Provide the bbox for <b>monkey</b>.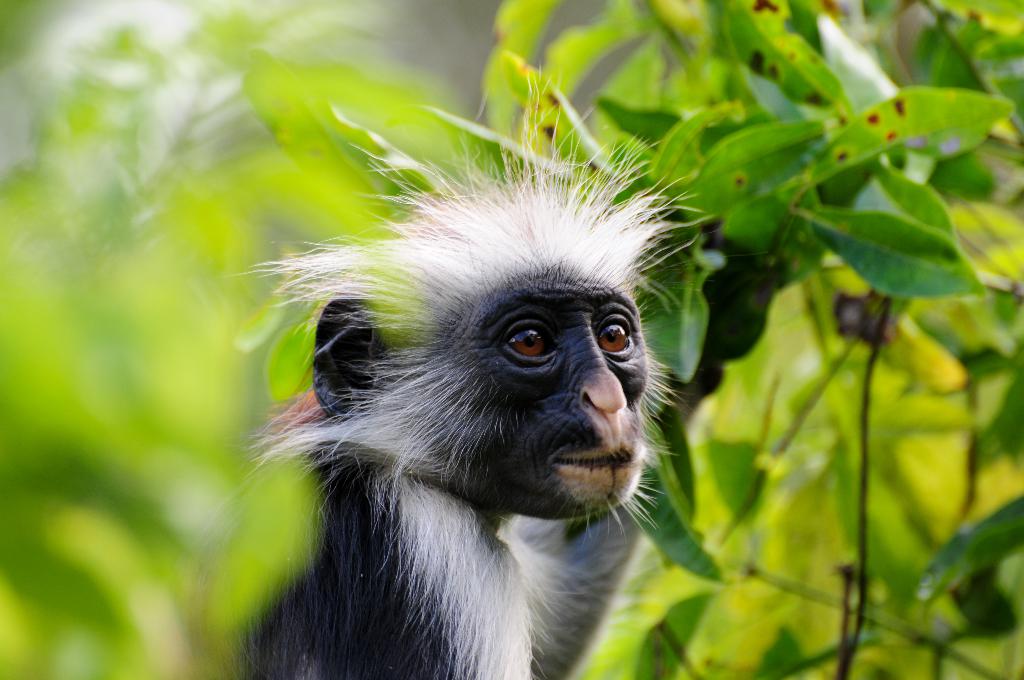
212, 115, 695, 679.
